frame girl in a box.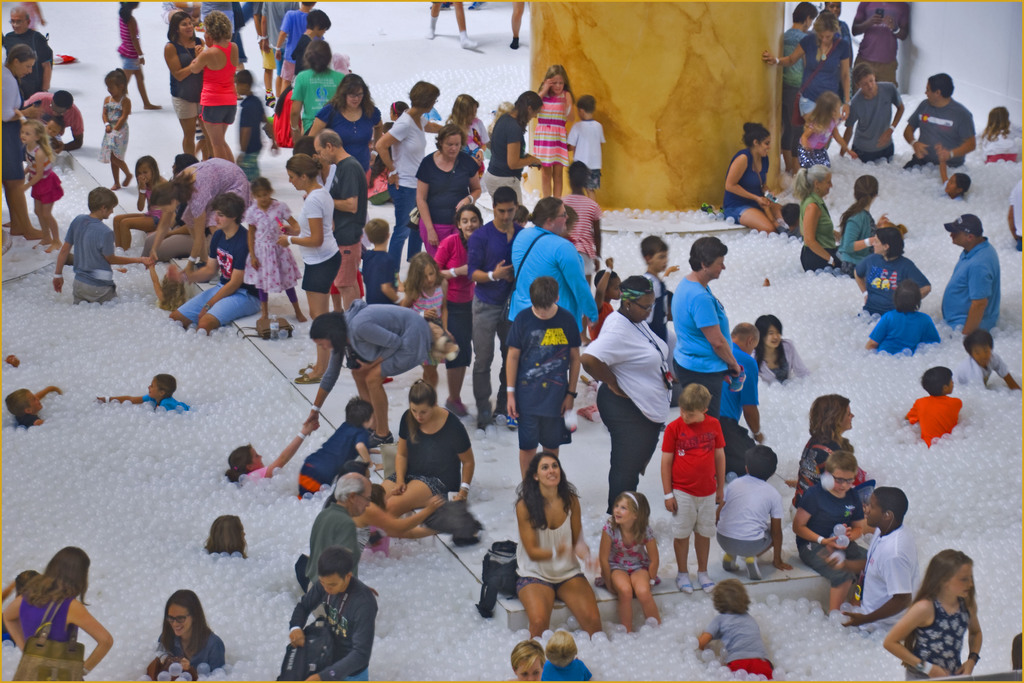
detection(747, 315, 801, 386).
